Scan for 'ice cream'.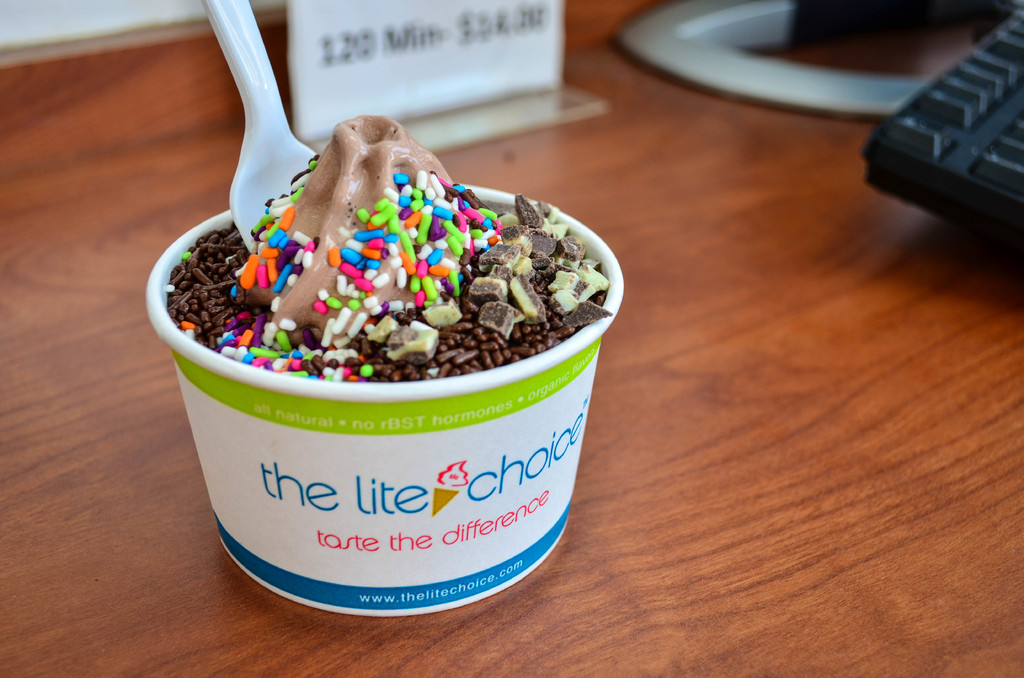
Scan result: bbox=(150, 118, 643, 465).
